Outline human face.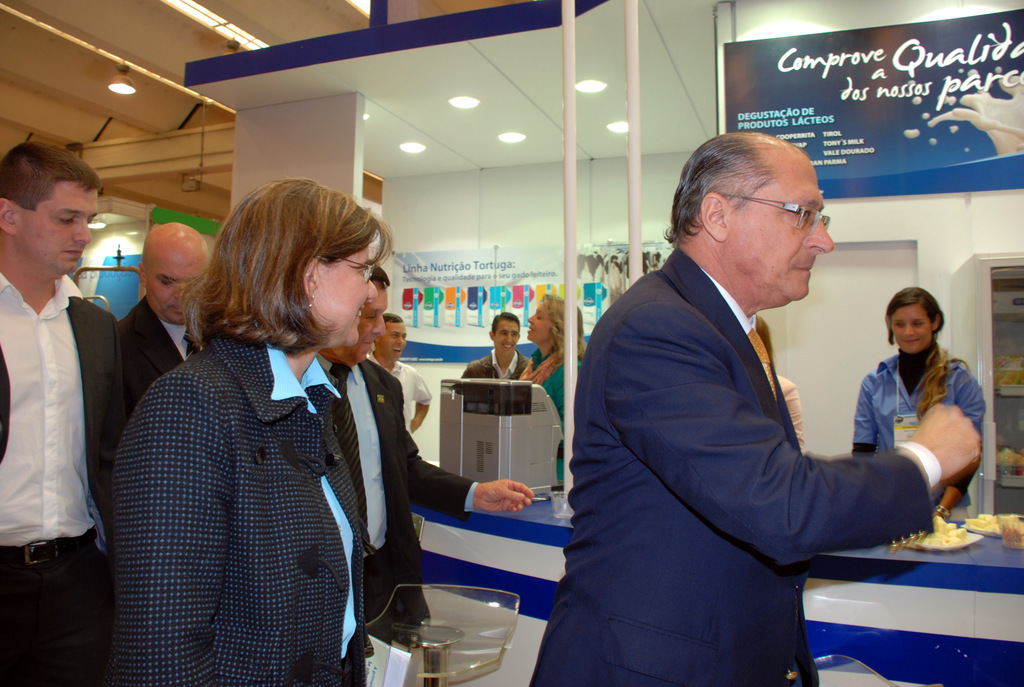
Outline: 491,319,520,358.
